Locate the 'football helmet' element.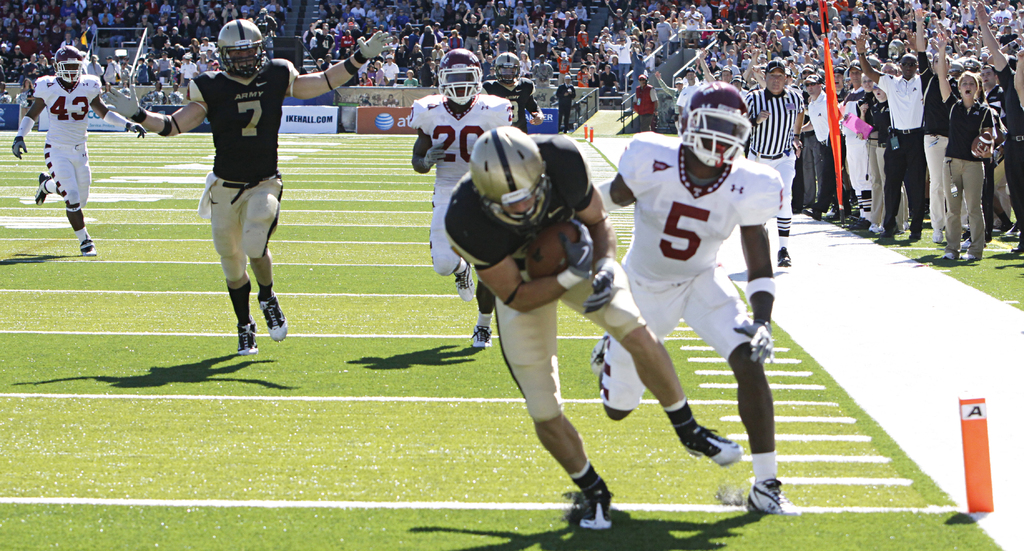
Element bbox: (495,58,525,97).
